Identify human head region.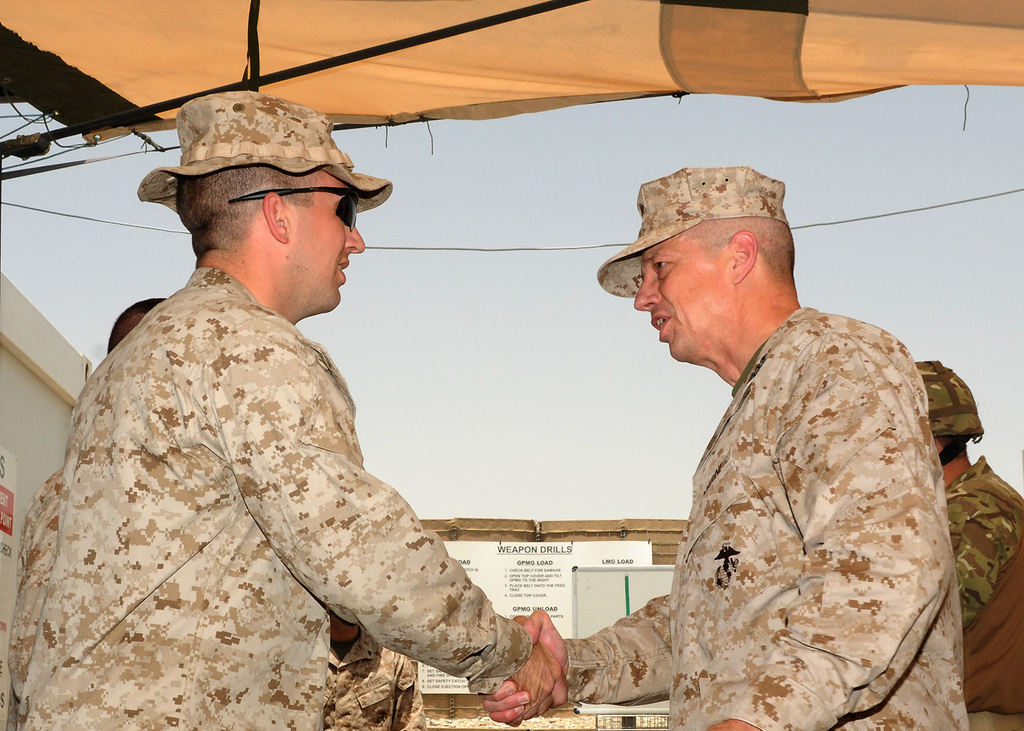
Region: [107, 297, 165, 351].
